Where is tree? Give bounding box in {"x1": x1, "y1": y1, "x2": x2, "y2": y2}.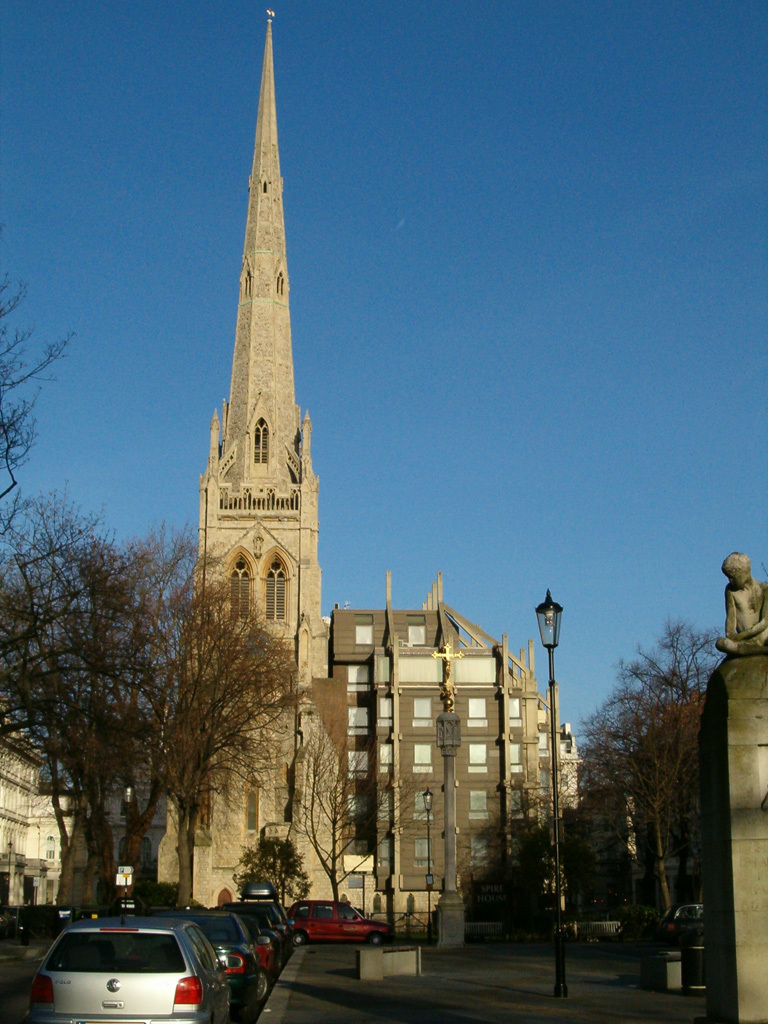
{"x1": 529, "y1": 619, "x2": 727, "y2": 939}.
